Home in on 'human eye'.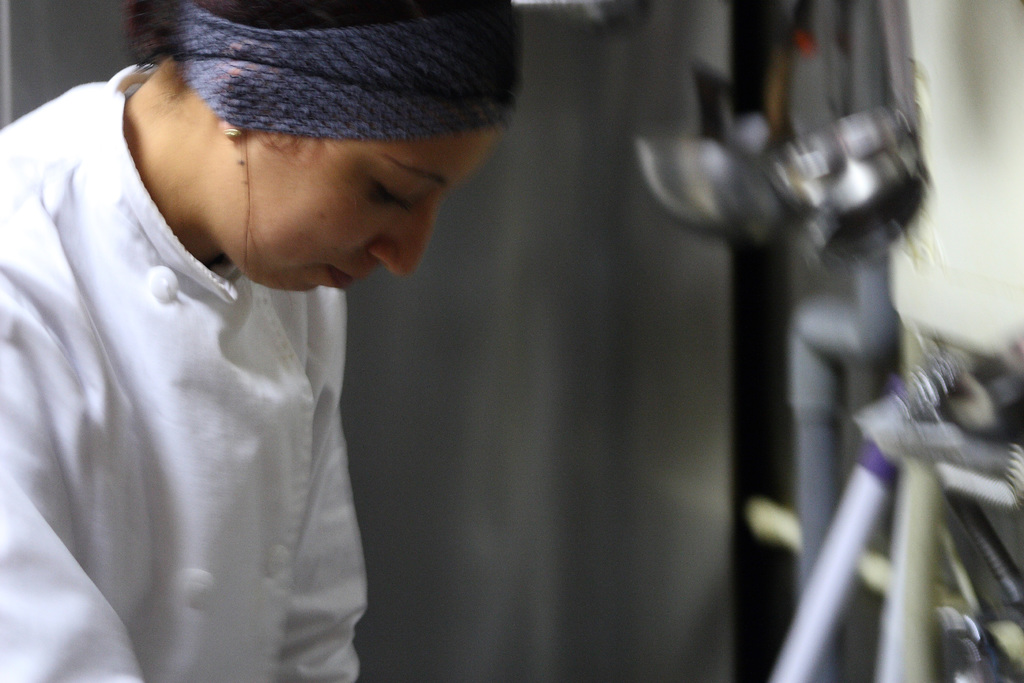
Homed in at x1=367, y1=181, x2=419, y2=211.
